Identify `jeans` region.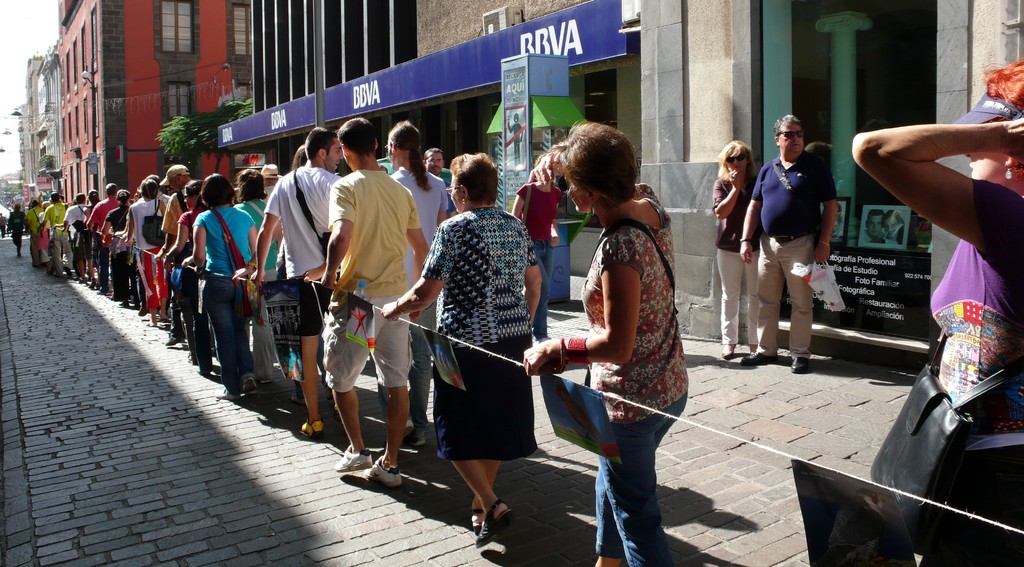
Region: l=183, t=279, r=207, b=358.
